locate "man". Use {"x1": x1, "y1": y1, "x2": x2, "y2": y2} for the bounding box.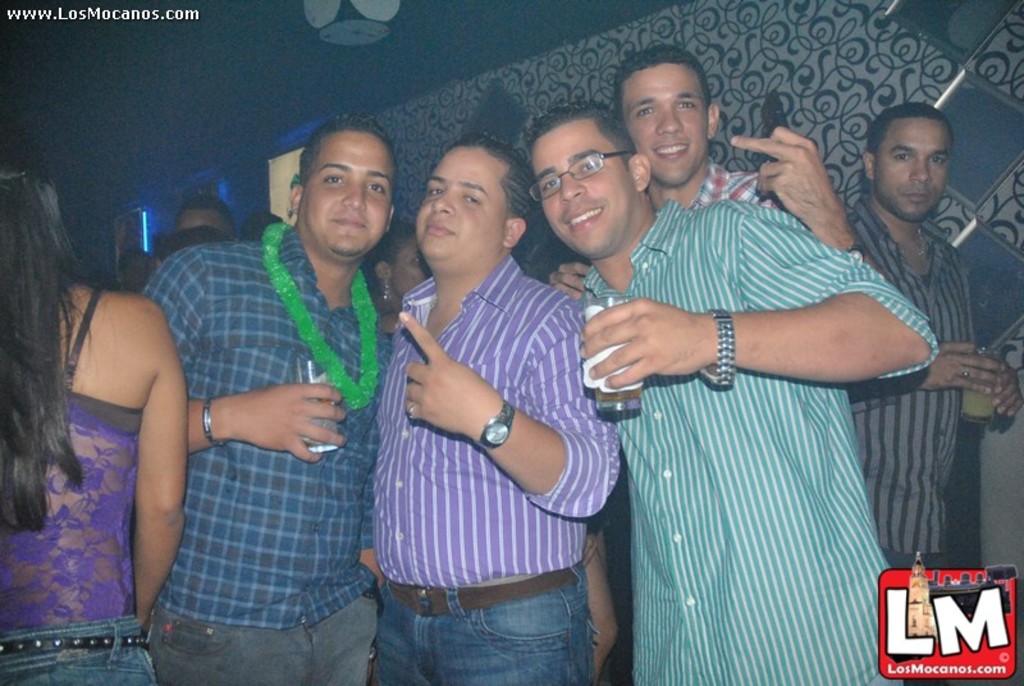
{"x1": 375, "y1": 137, "x2": 626, "y2": 685}.
